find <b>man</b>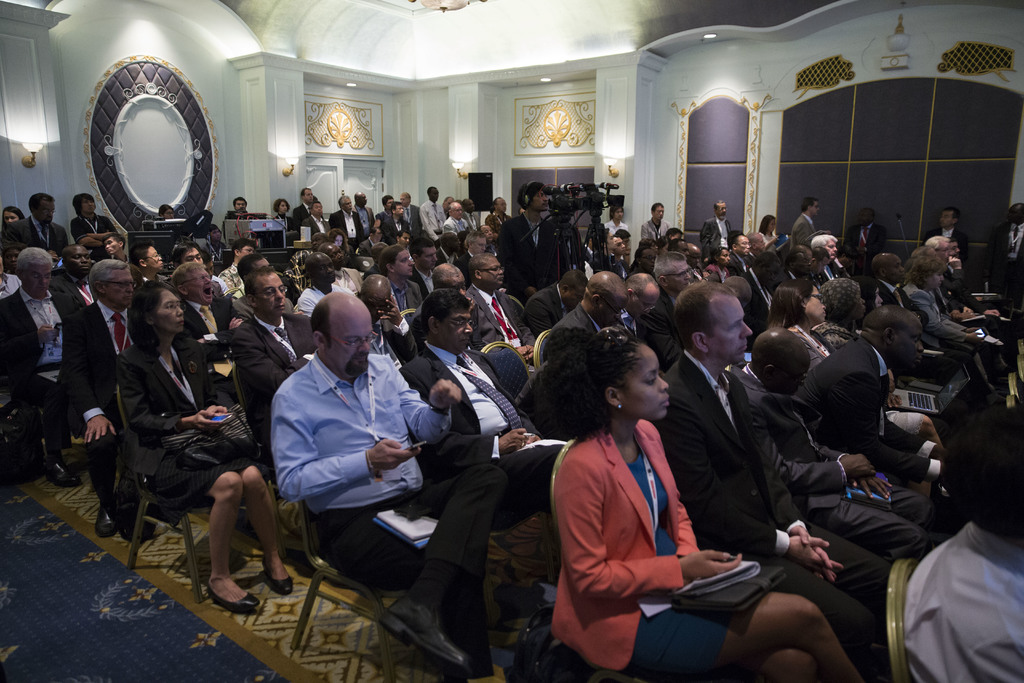
(440,205,470,235)
